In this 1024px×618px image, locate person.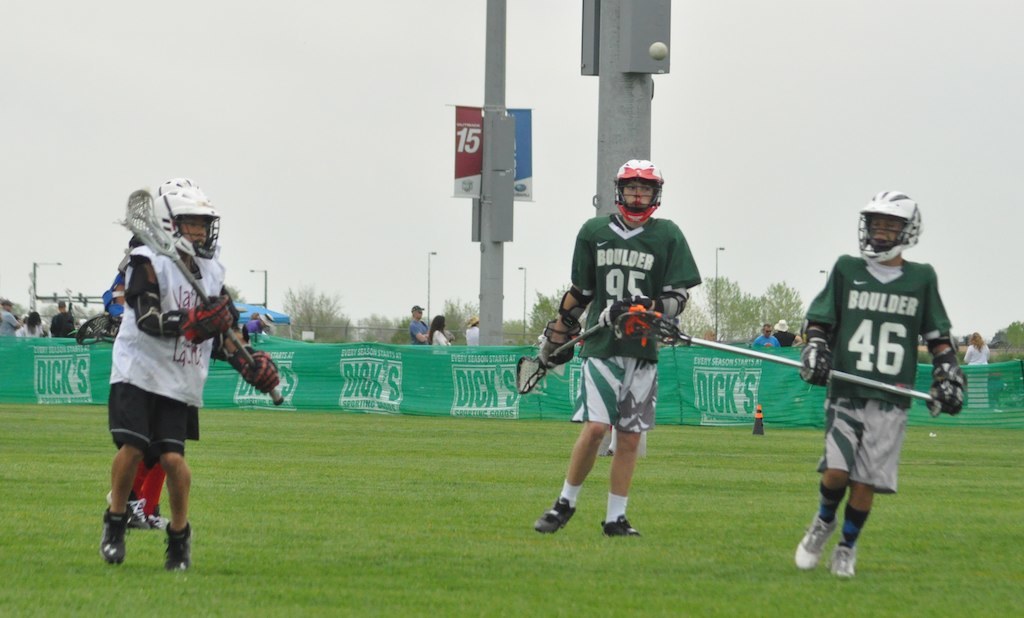
Bounding box: crop(784, 183, 962, 586).
